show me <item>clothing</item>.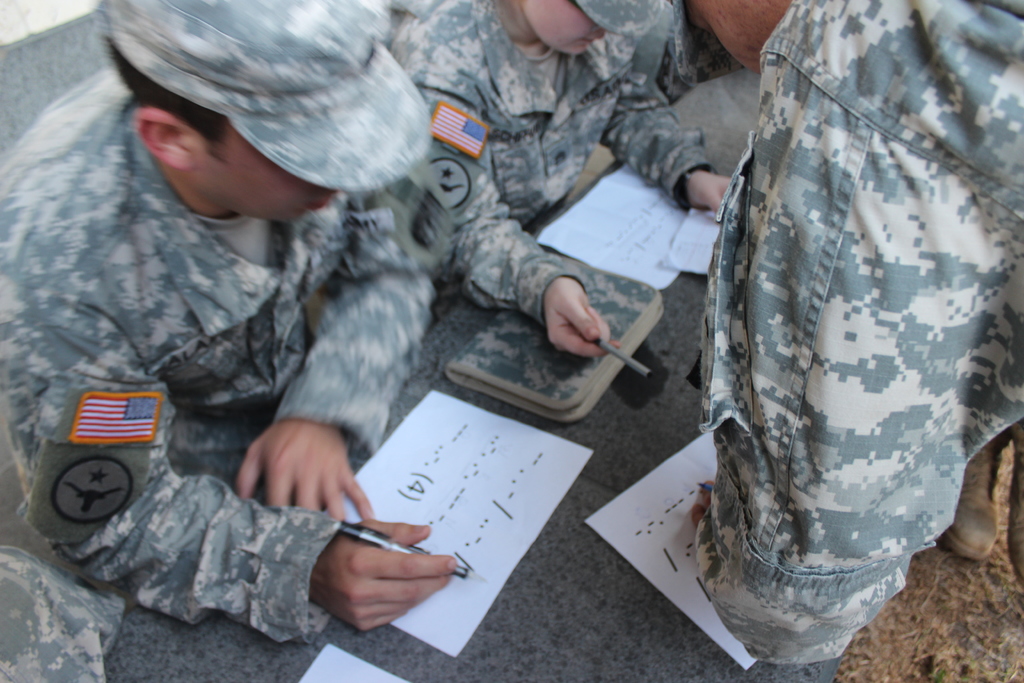
<item>clothing</item> is here: locate(690, 0, 1023, 670).
